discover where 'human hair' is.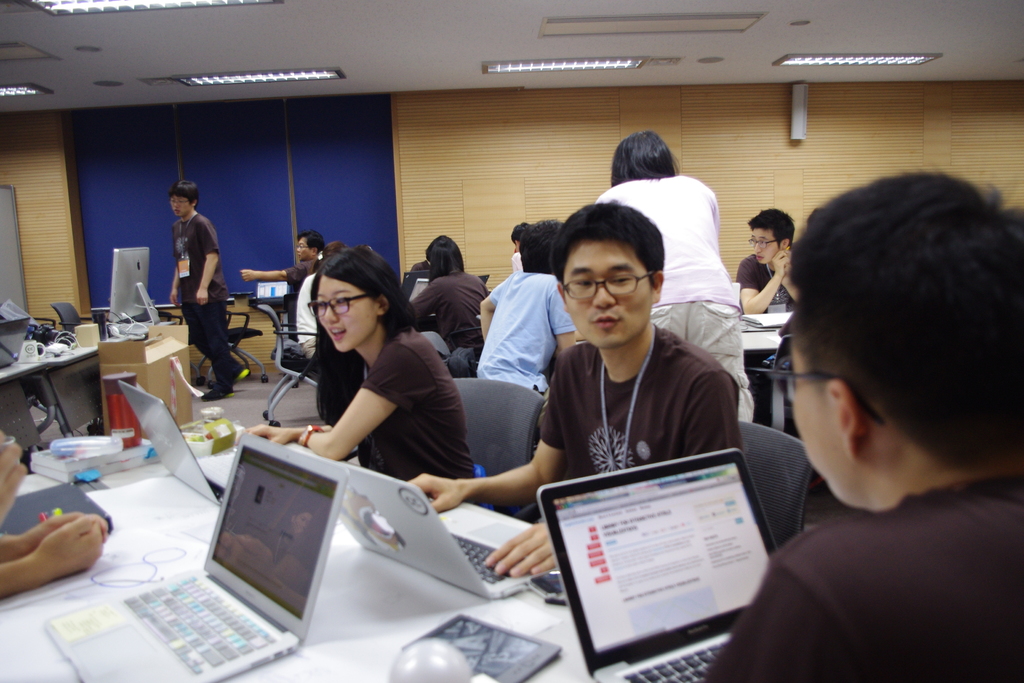
Discovered at (left=168, top=178, right=200, bottom=211).
